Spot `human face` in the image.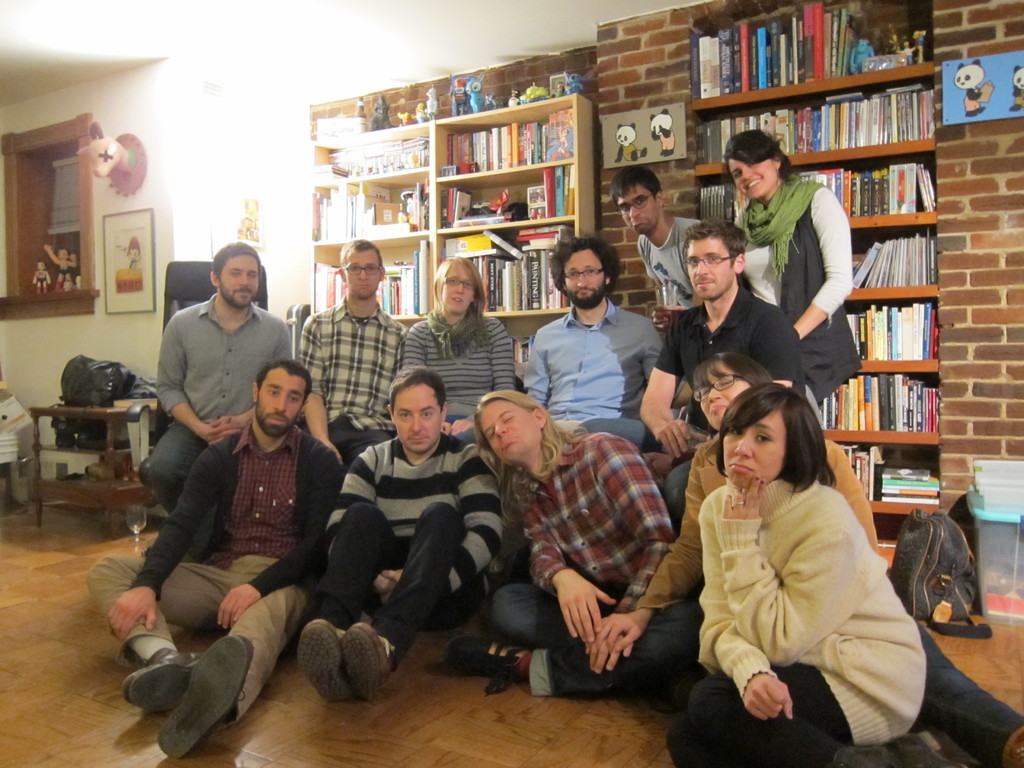
`human face` found at 480:403:544:461.
